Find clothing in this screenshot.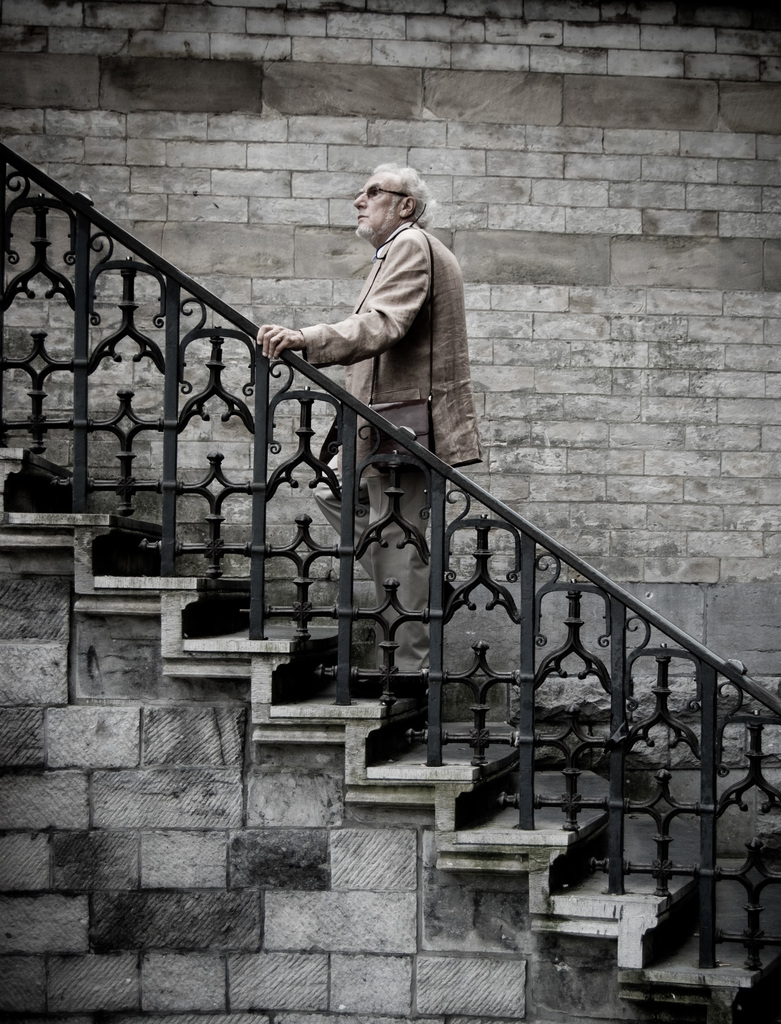
The bounding box for clothing is <region>310, 452, 453, 673</region>.
